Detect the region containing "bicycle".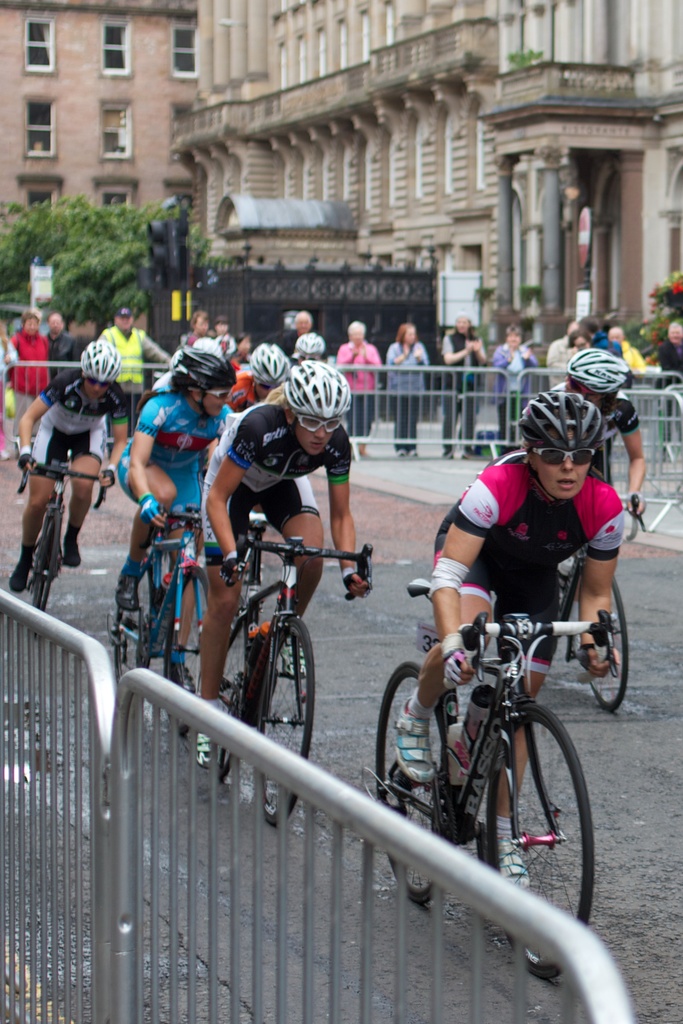
[551,491,649,717].
